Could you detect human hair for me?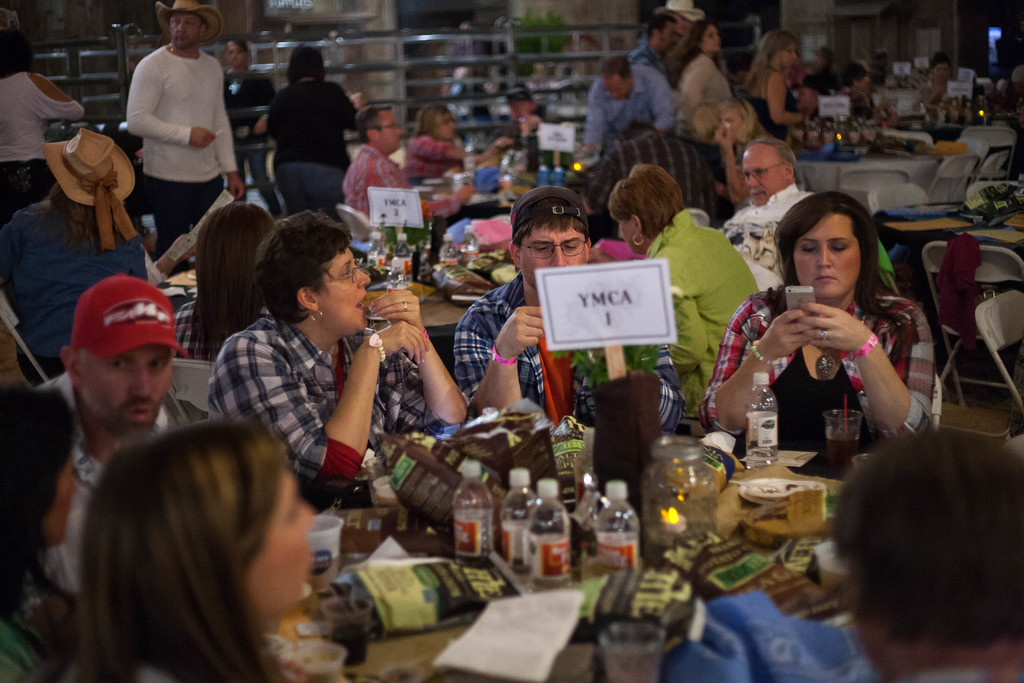
Detection result: 289/42/326/81.
